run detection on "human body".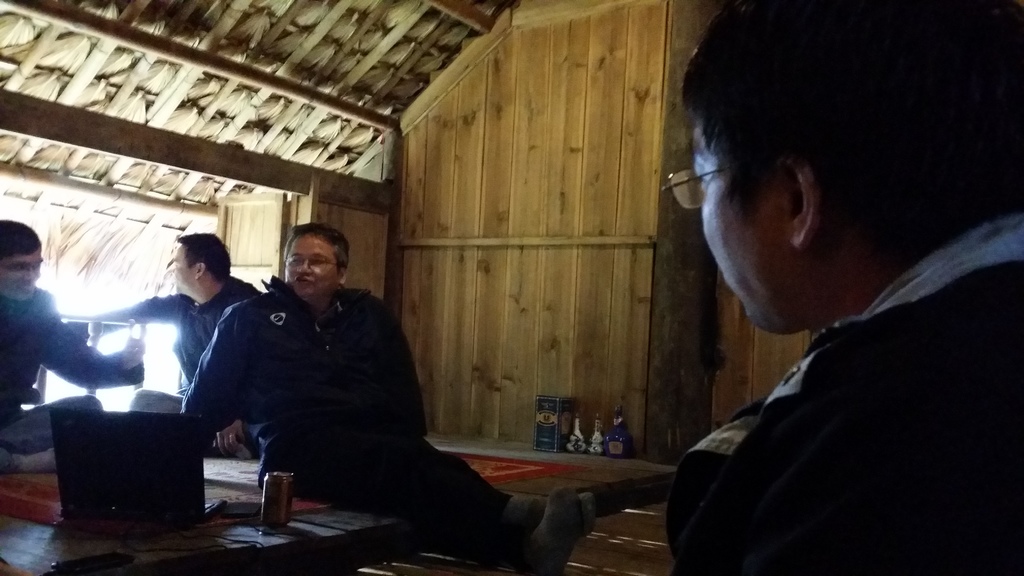
Result: select_region(244, 216, 526, 549).
